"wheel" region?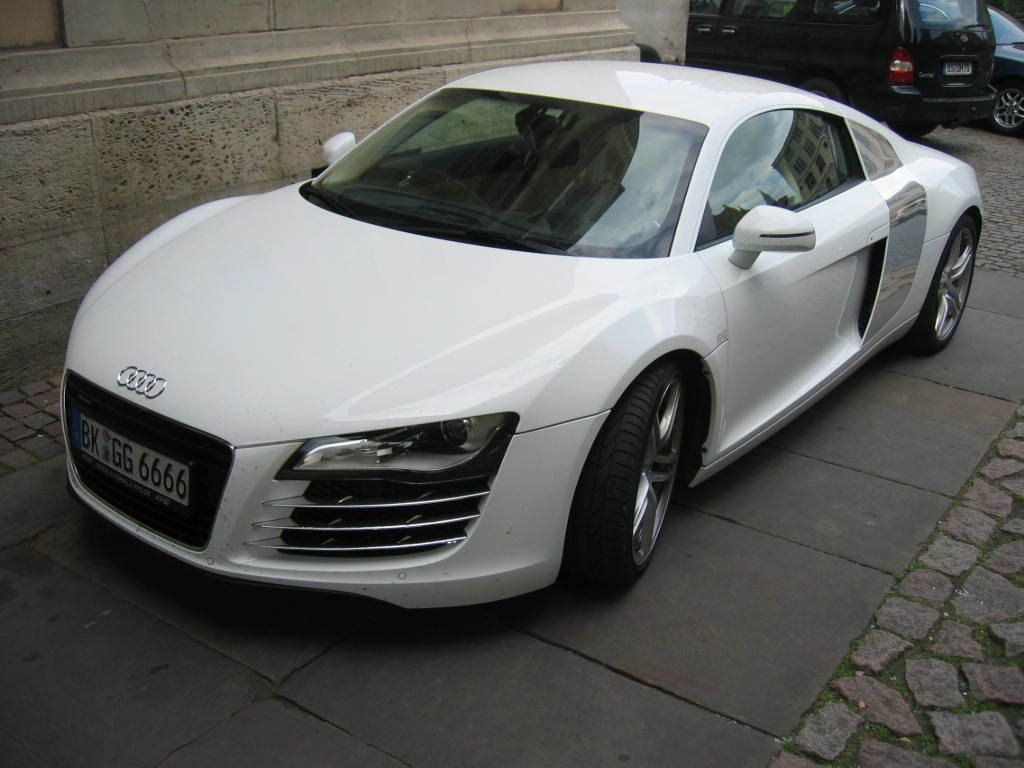
rect(915, 210, 981, 358)
